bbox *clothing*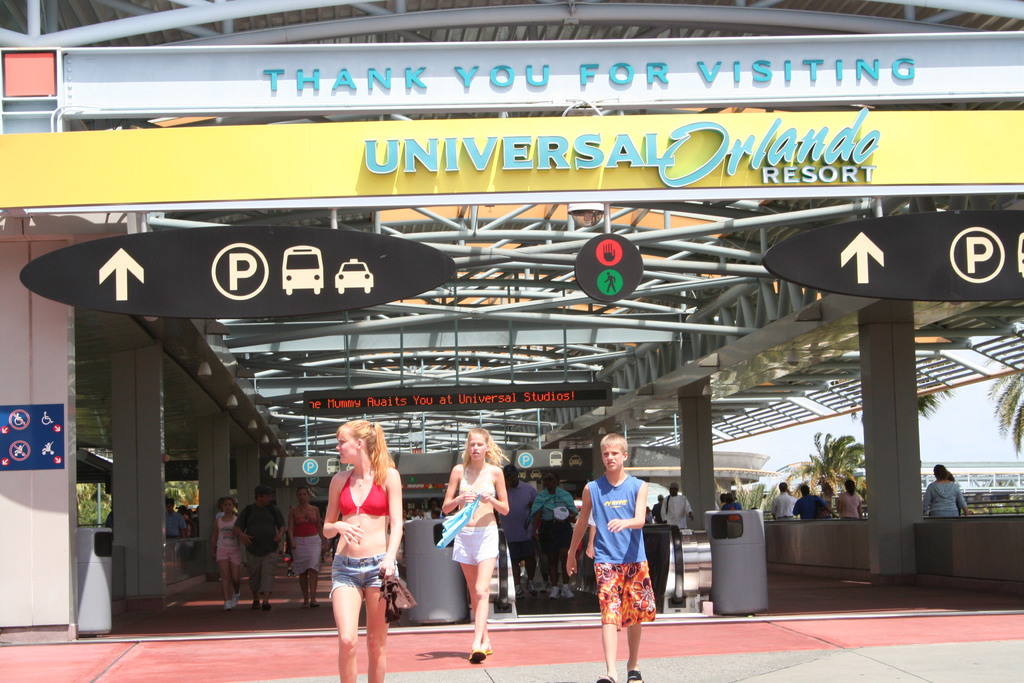
locate(582, 469, 662, 654)
